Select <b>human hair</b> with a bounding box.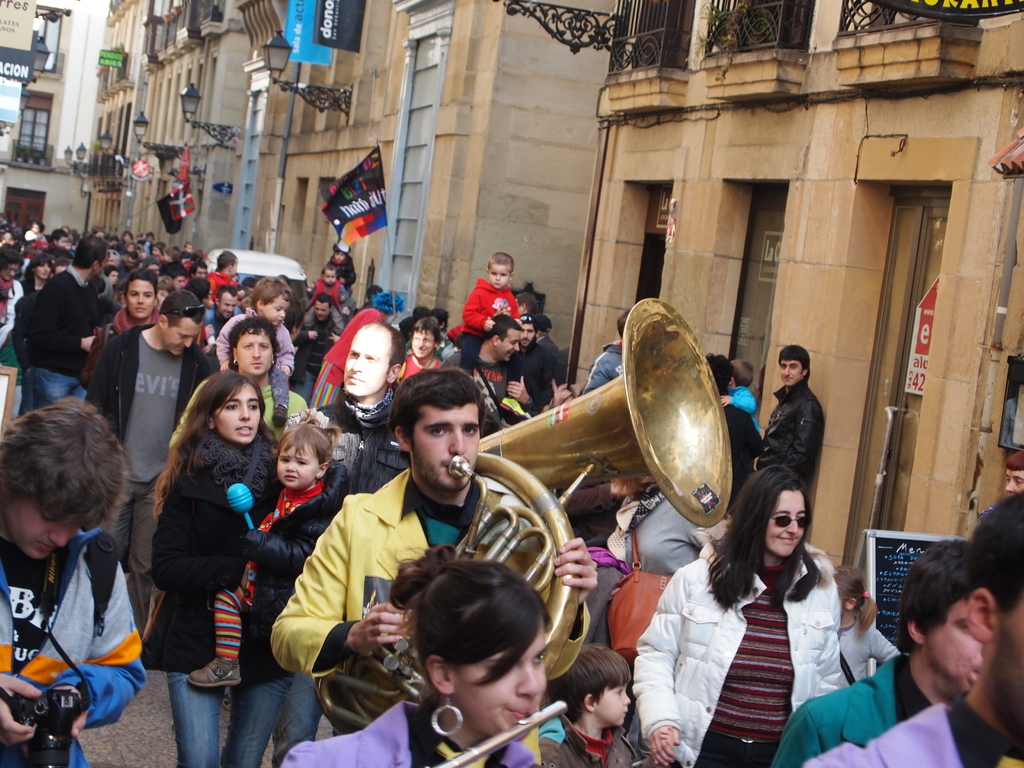
(left=895, top=536, right=985, bottom=648).
